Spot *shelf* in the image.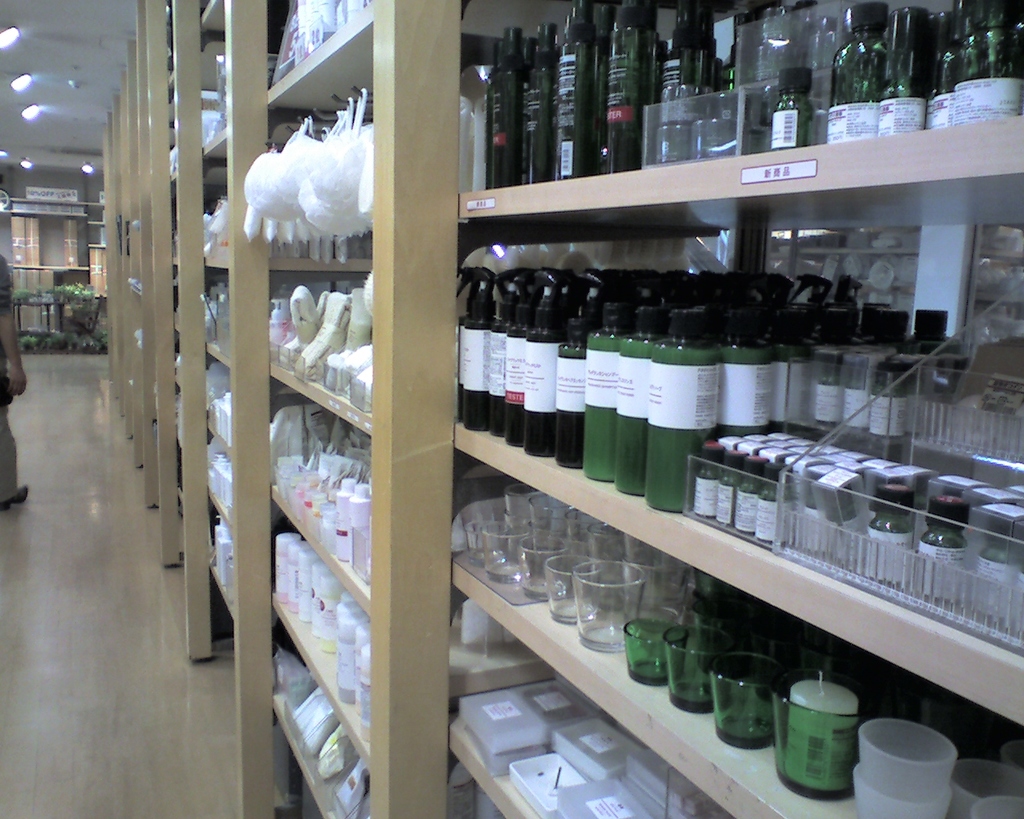
*shelf* found at bbox=(260, 0, 390, 99).
